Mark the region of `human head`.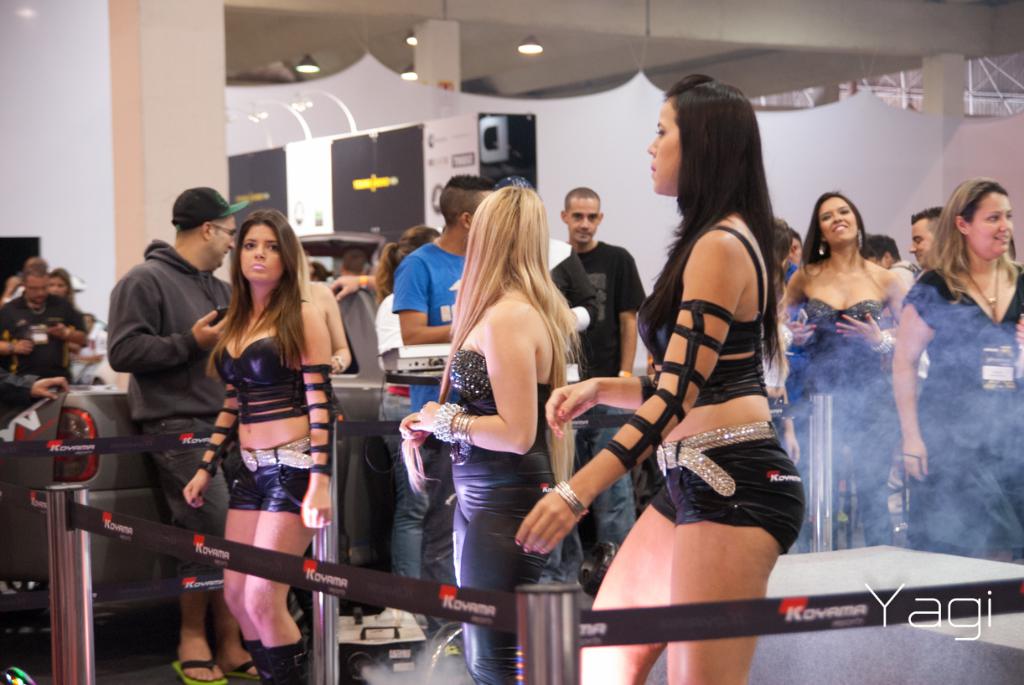
Region: detection(437, 174, 501, 231).
